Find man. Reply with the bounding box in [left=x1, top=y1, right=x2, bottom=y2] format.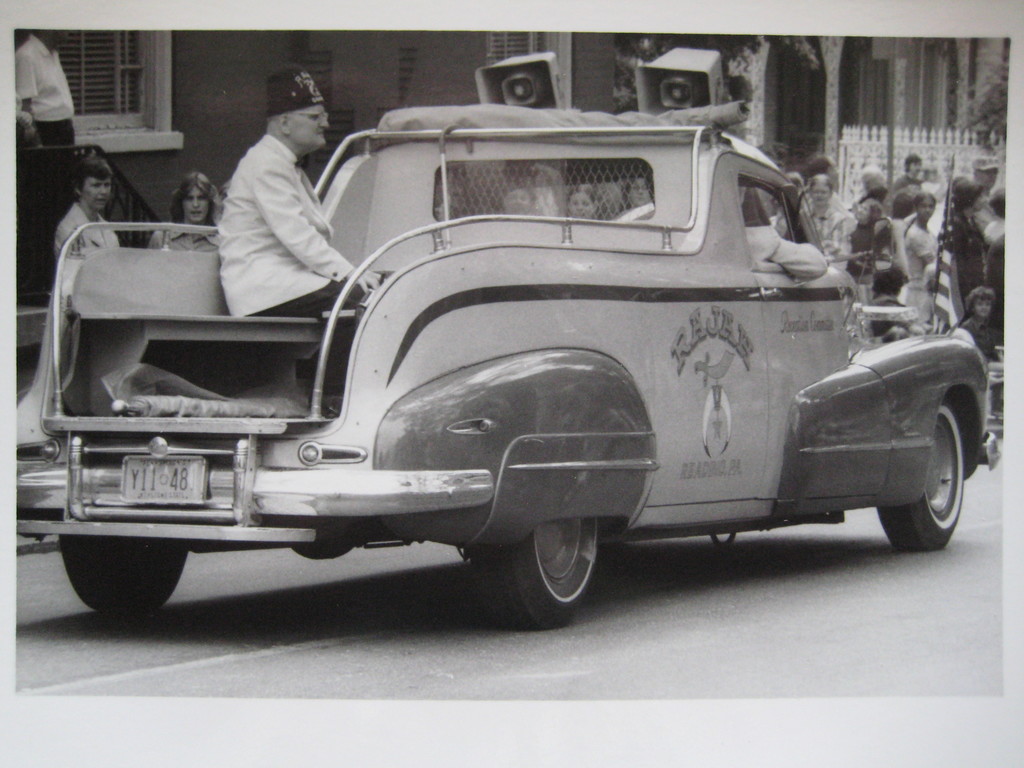
[left=972, top=156, right=1001, bottom=212].
